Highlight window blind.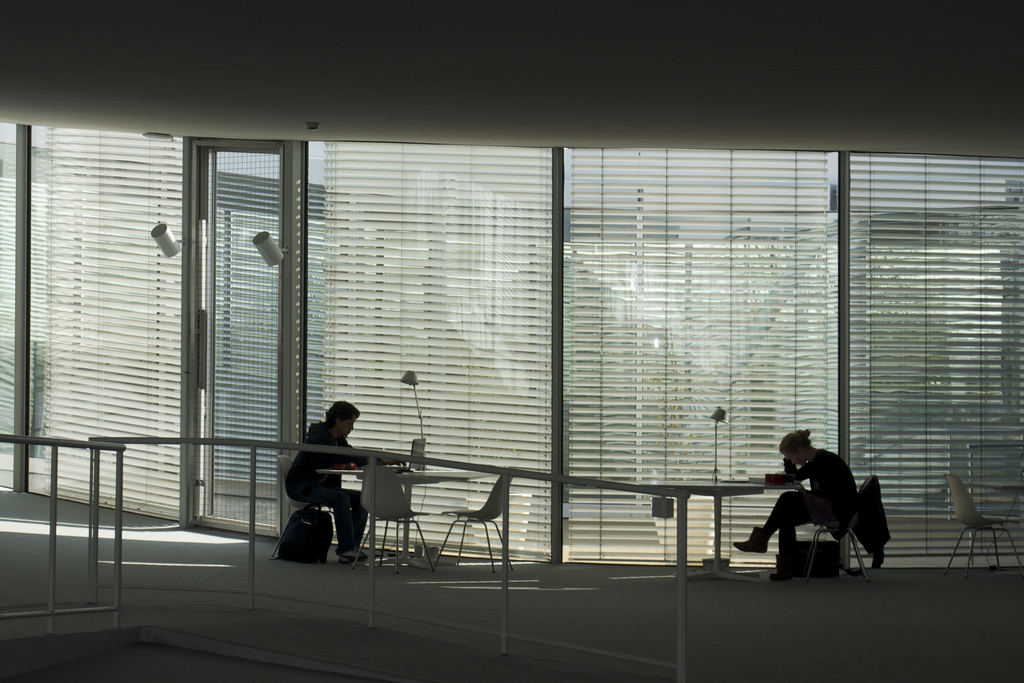
Highlighted region: (30, 123, 182, 525).
